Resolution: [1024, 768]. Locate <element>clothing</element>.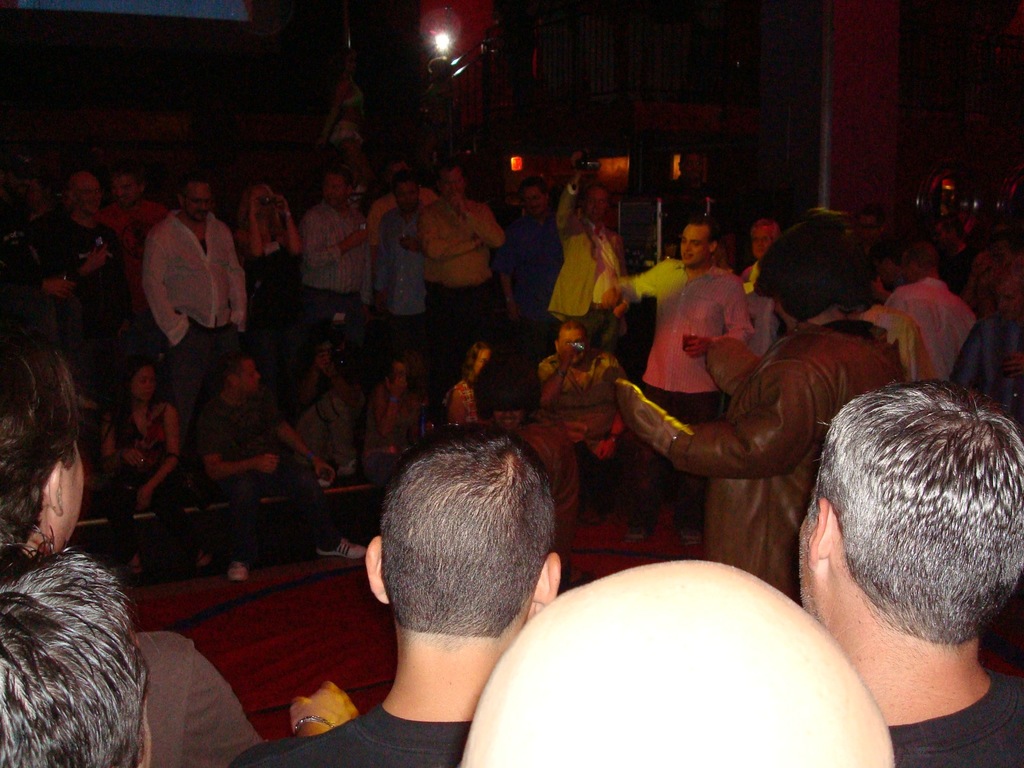
locate(371, 209, 421, 348).
